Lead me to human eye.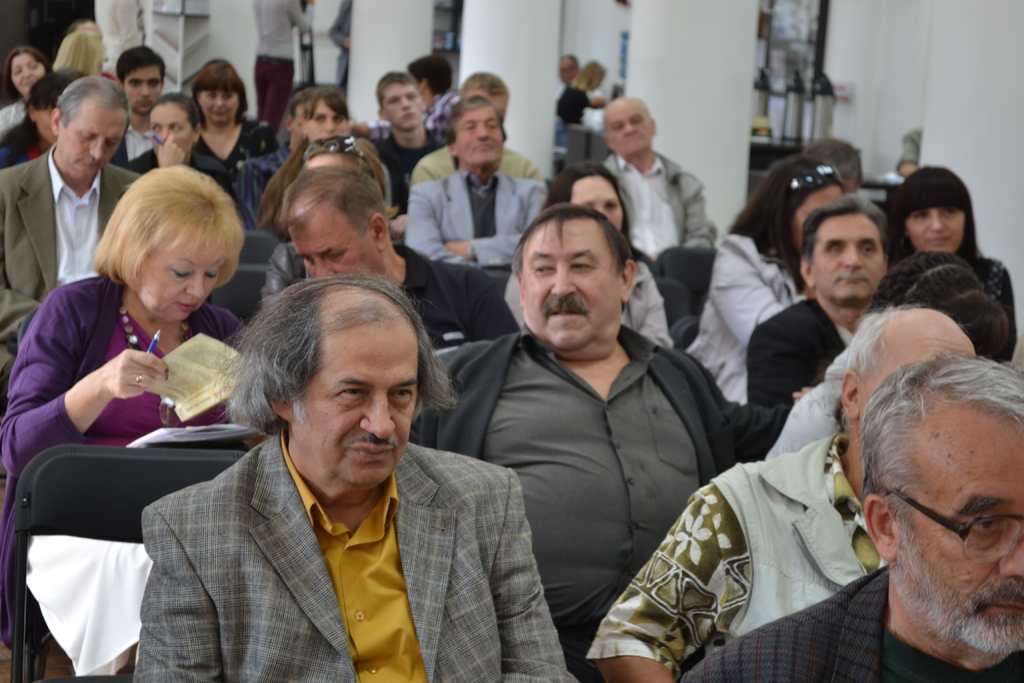
Lead to {"x1": 408, "y1": 92, "x2": 415, "y2": 99}.
